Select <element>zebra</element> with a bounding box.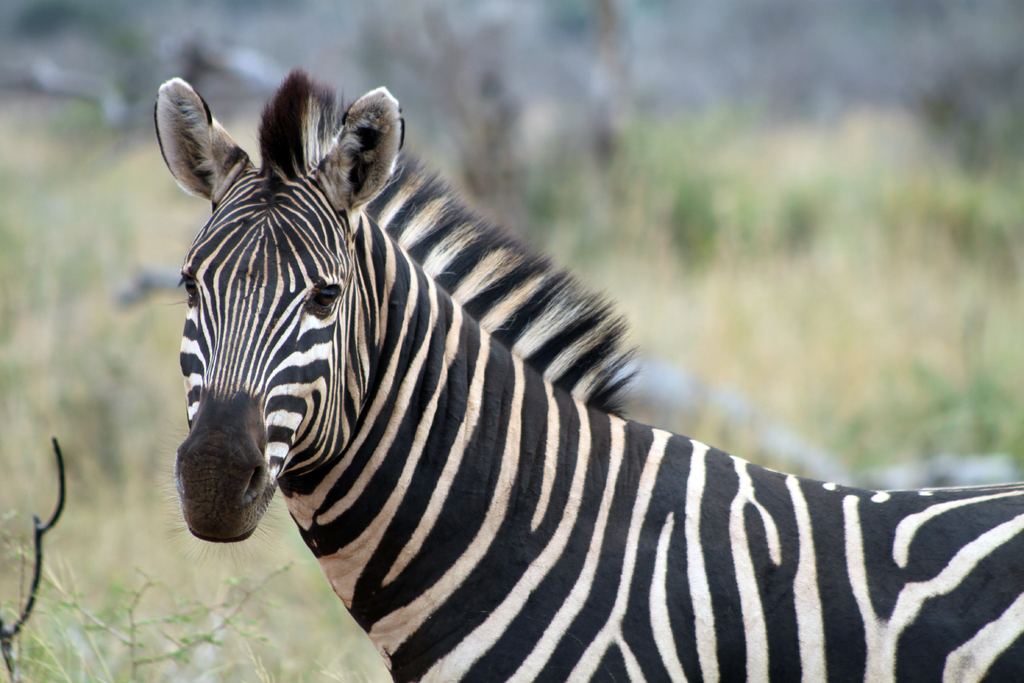
155/65/1023/682.
